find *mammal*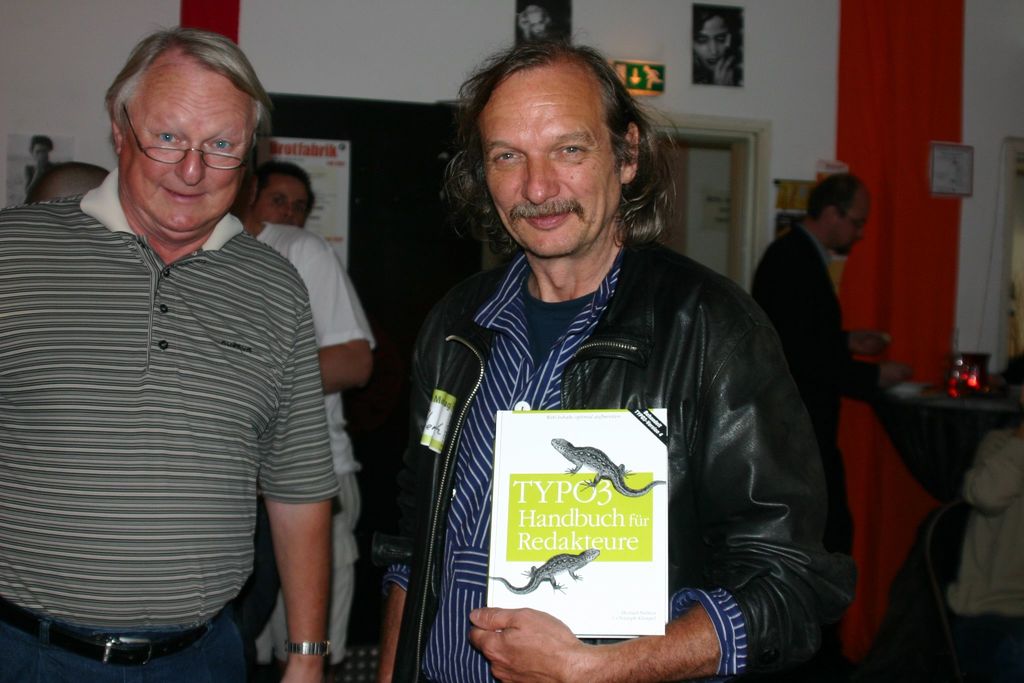
[x1=26, y1=134, x2=53, y2=201]
